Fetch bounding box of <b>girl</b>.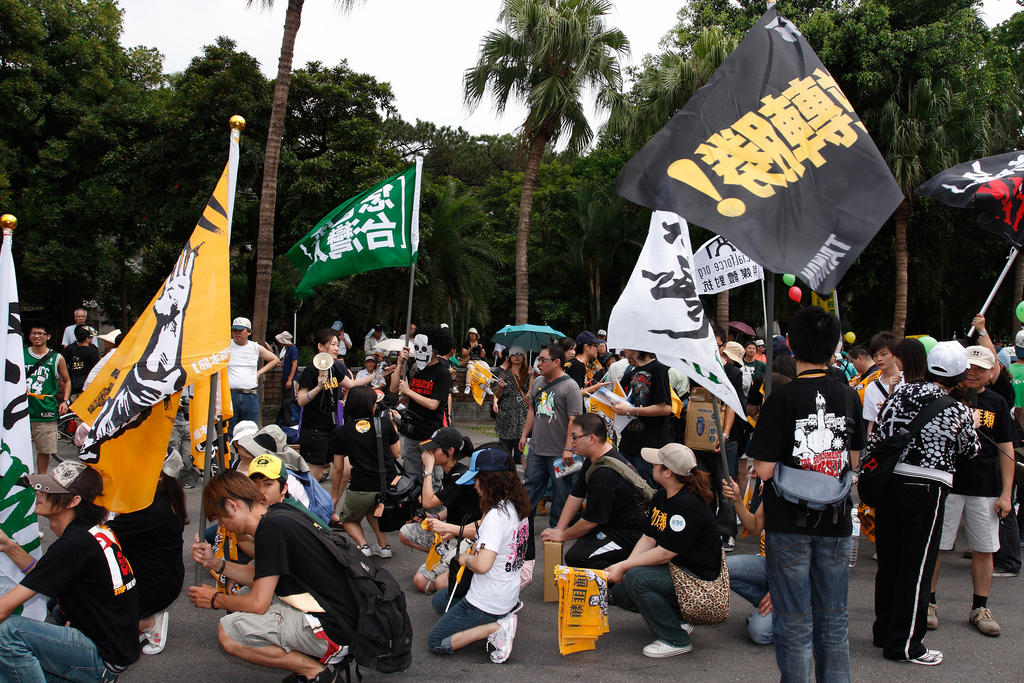
Bbox: locate(426, 448, 515, 664).
